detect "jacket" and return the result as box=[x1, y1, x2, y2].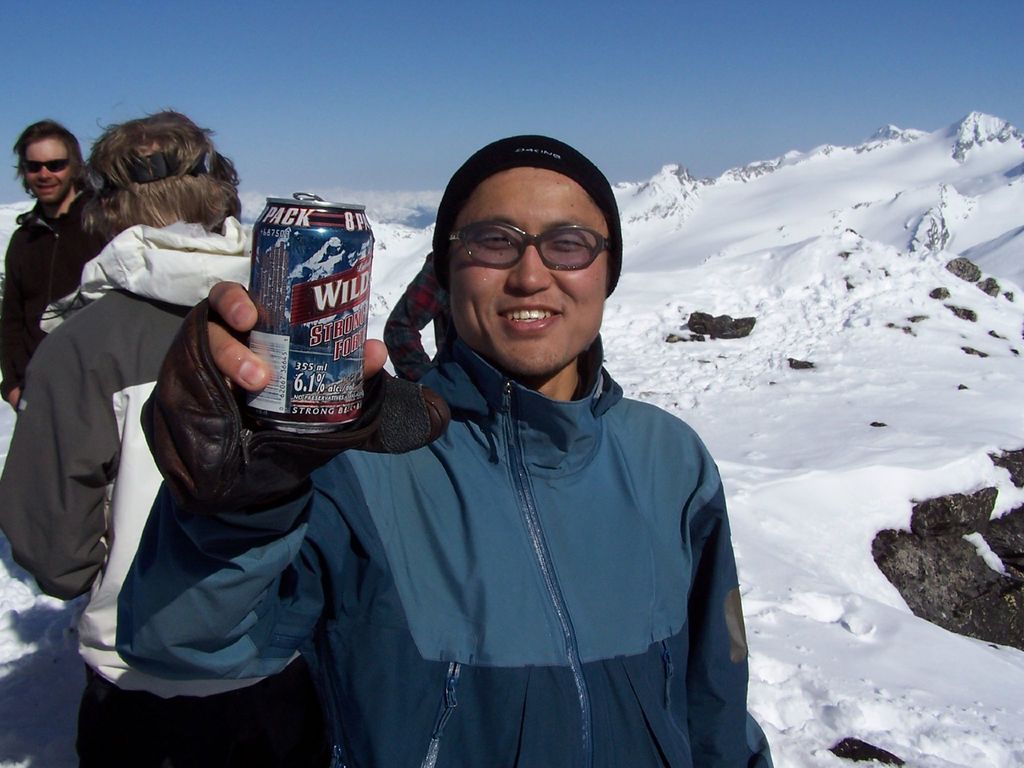
box=[245, 284, 745, 767].
